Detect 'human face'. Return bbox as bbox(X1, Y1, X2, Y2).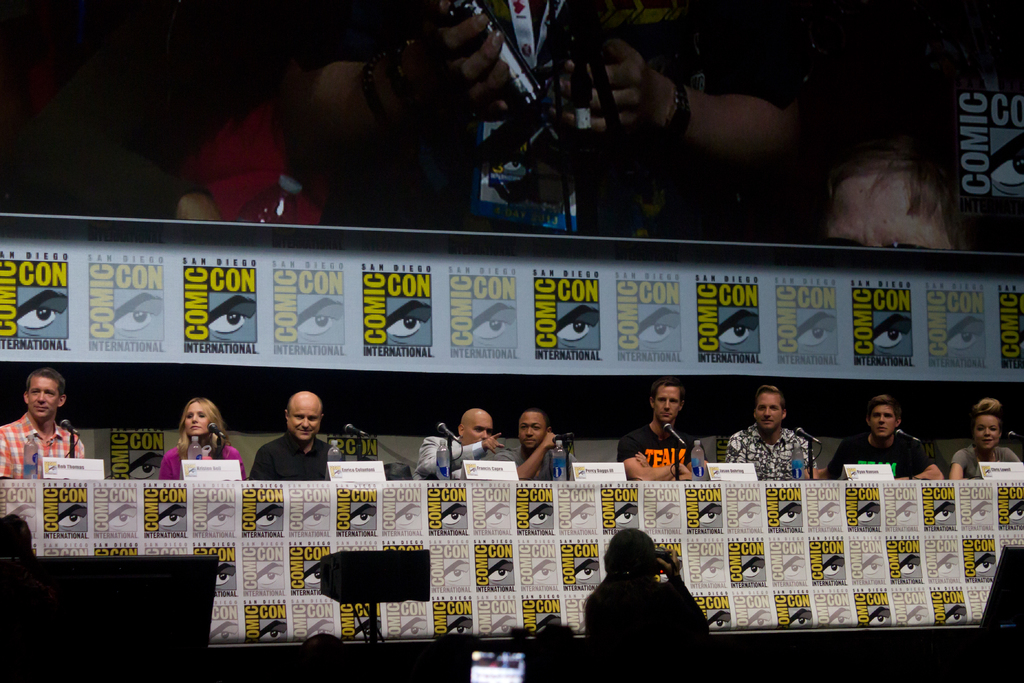
bbox(25, 375, 61, 424).
